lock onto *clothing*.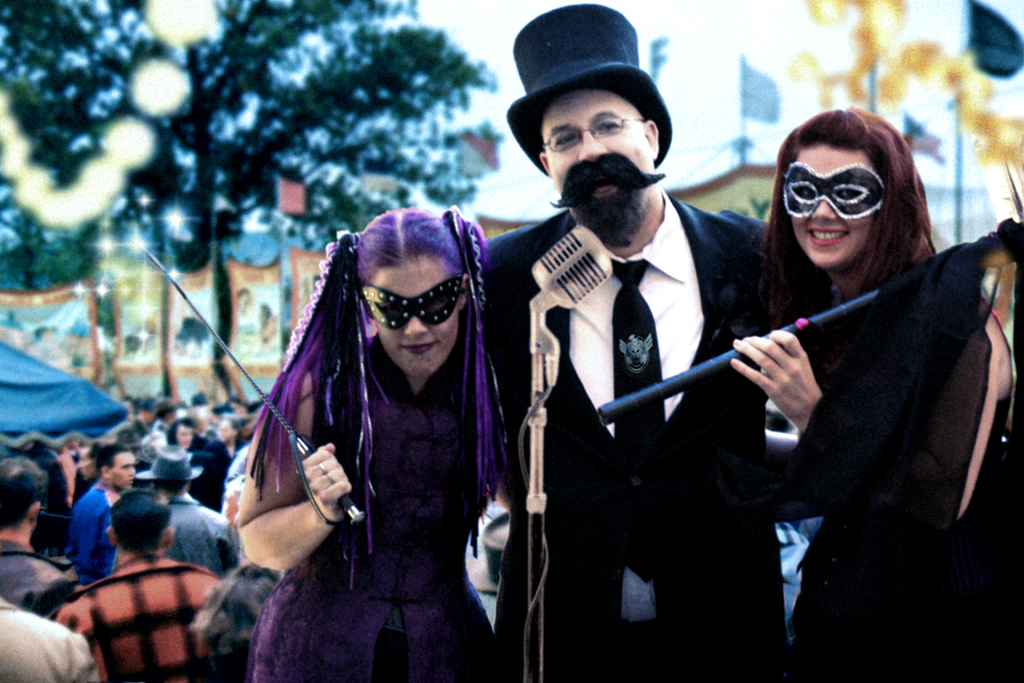
Locked: bbox=(739, 152, 1016, 670).
